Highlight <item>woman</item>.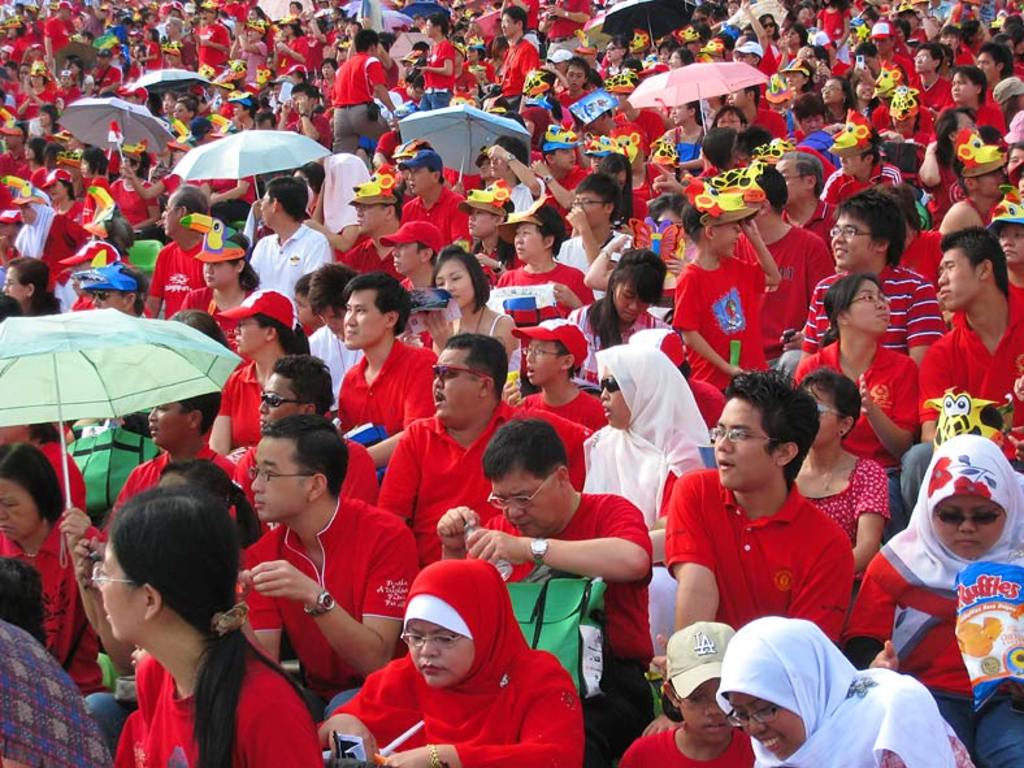
Highlighted region: detection(899, 13, 919, 52).
